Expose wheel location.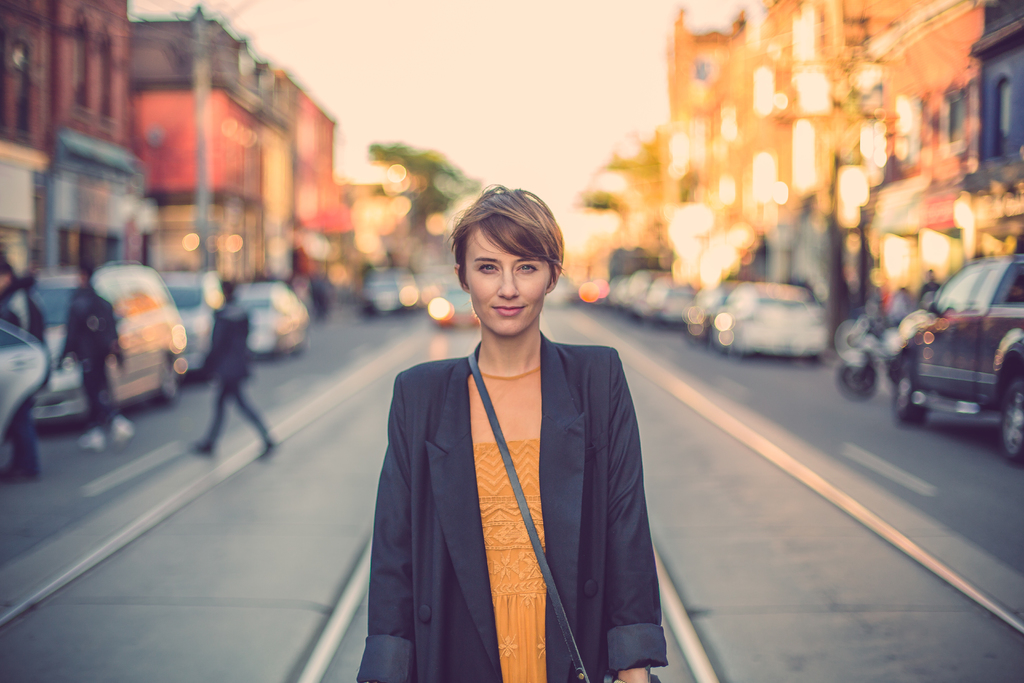
Exposed at 892 361 924 422.
